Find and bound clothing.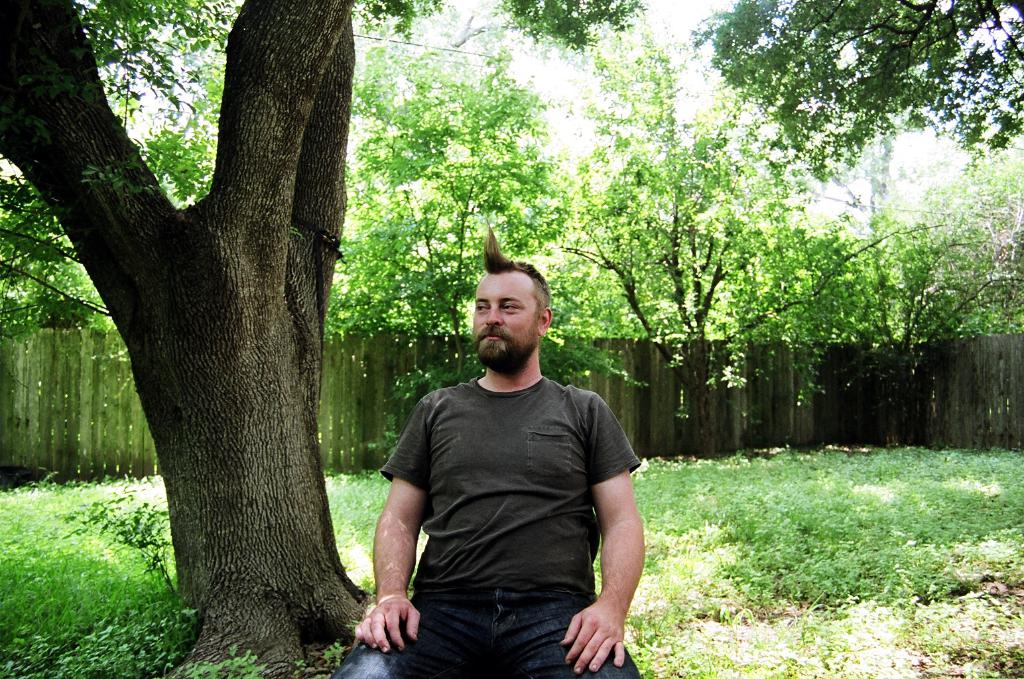
Bound: (left=369, top=325, right=655, bottom=671).
